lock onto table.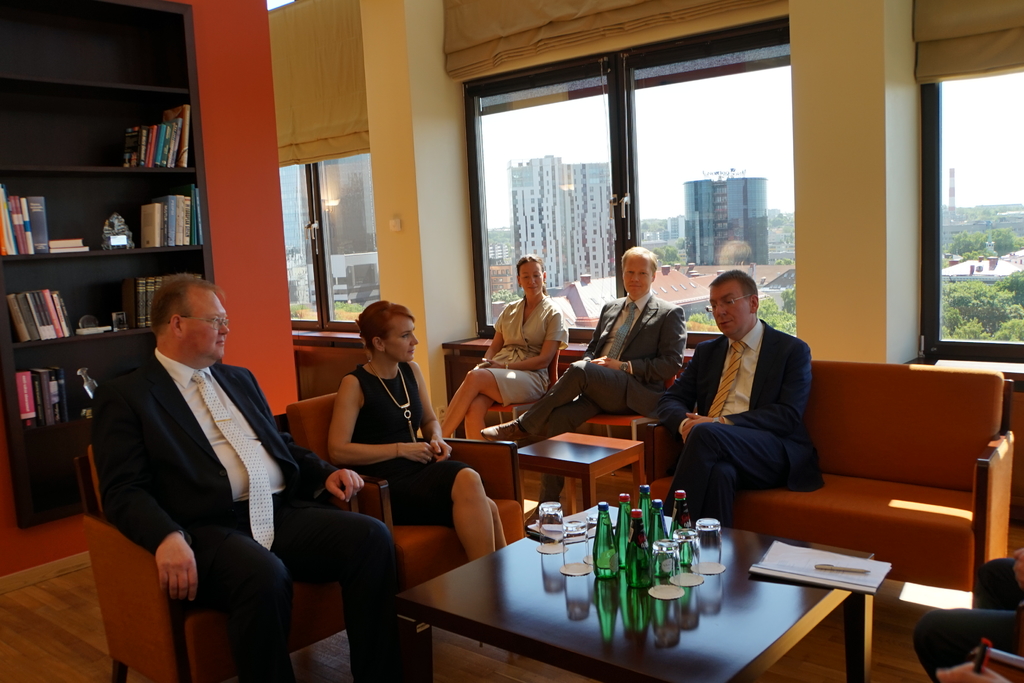
Locked: 519:429:646:504.
